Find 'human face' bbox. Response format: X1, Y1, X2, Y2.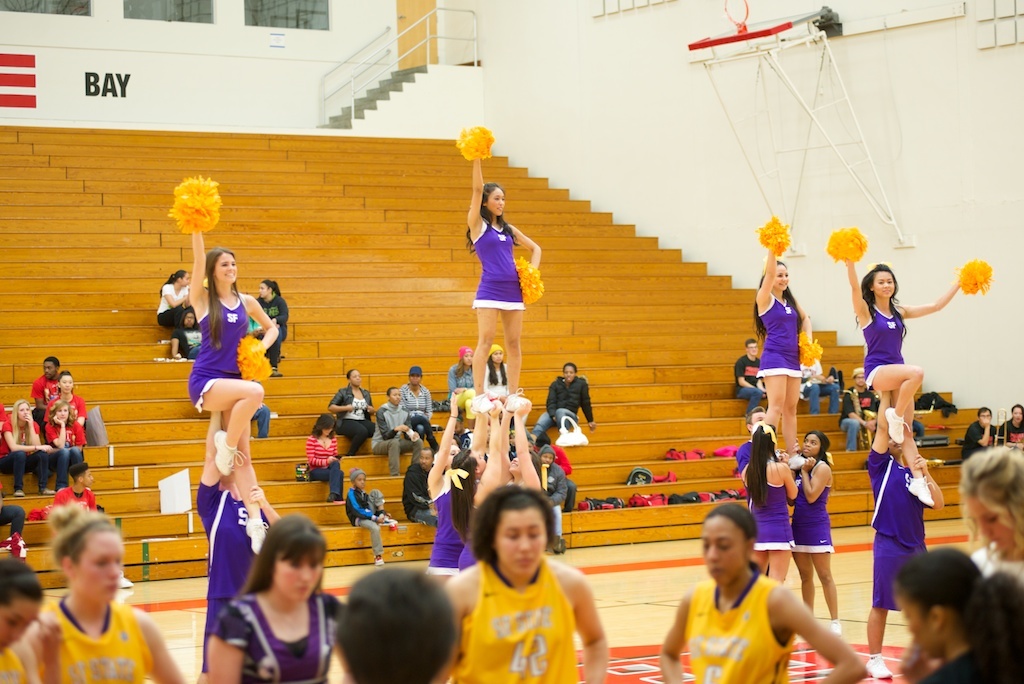
55, 408, 70, 423.
